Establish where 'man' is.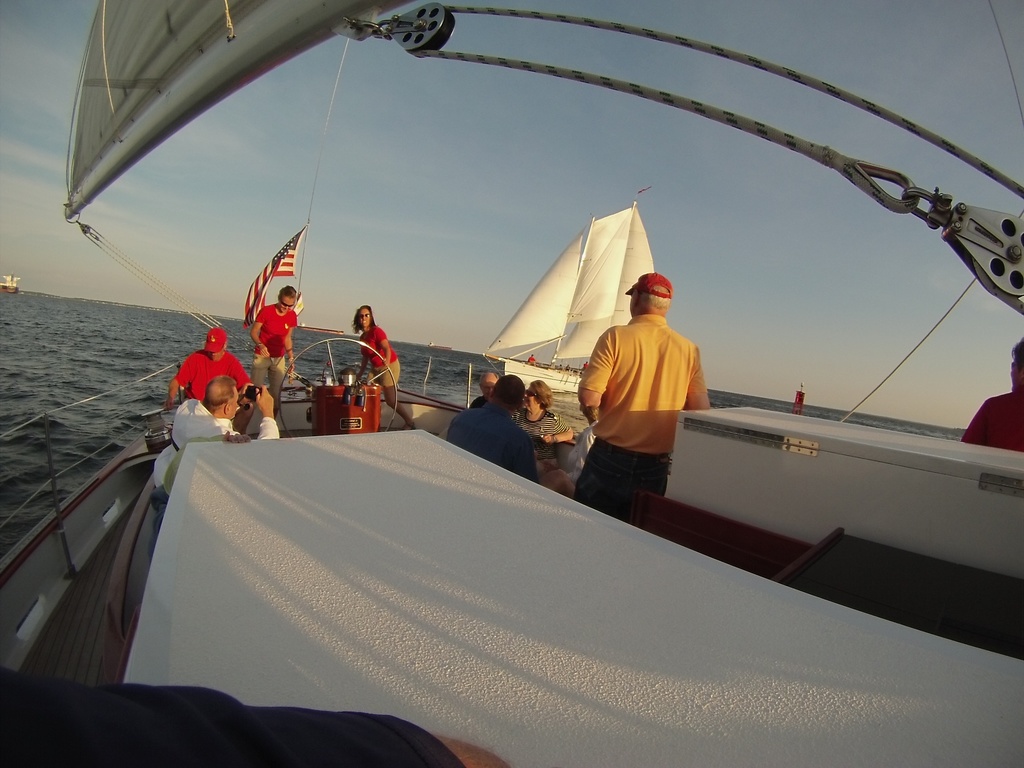
Established at [237, 278, 302, 405].
